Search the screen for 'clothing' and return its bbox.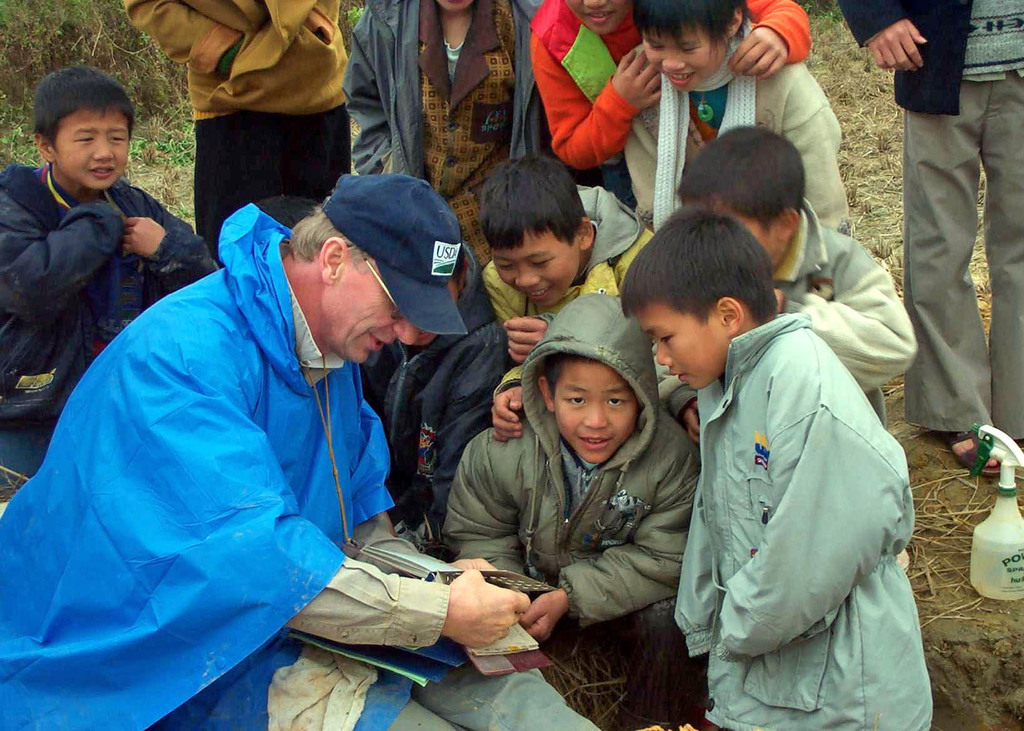
Found: bbox=(361, 237, 504, 550).
